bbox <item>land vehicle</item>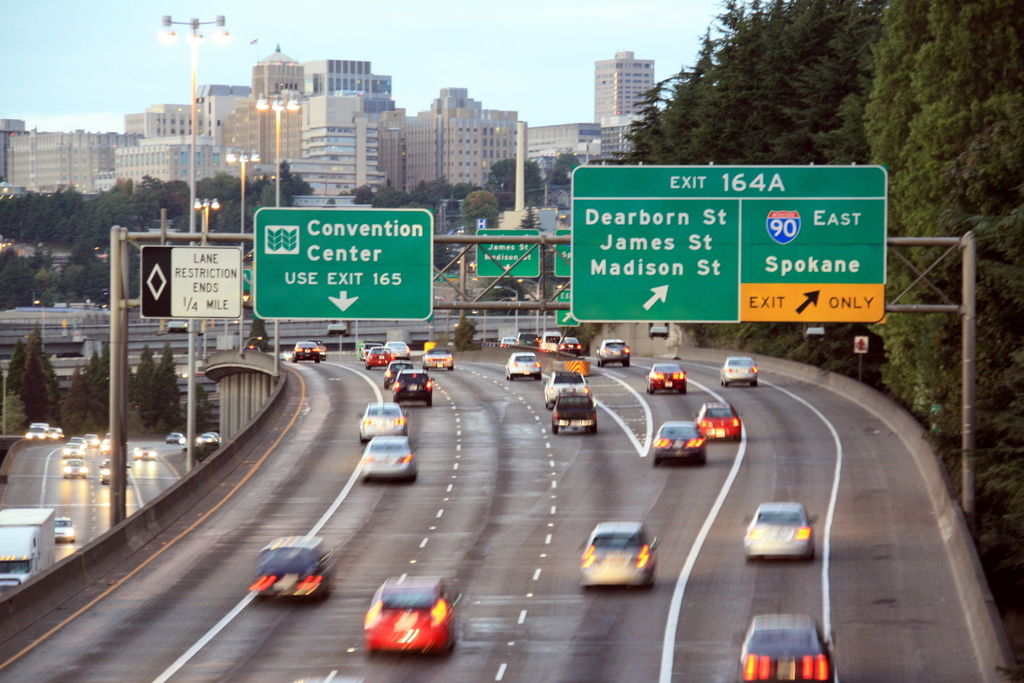
box=[504, 352, 540, 383]
